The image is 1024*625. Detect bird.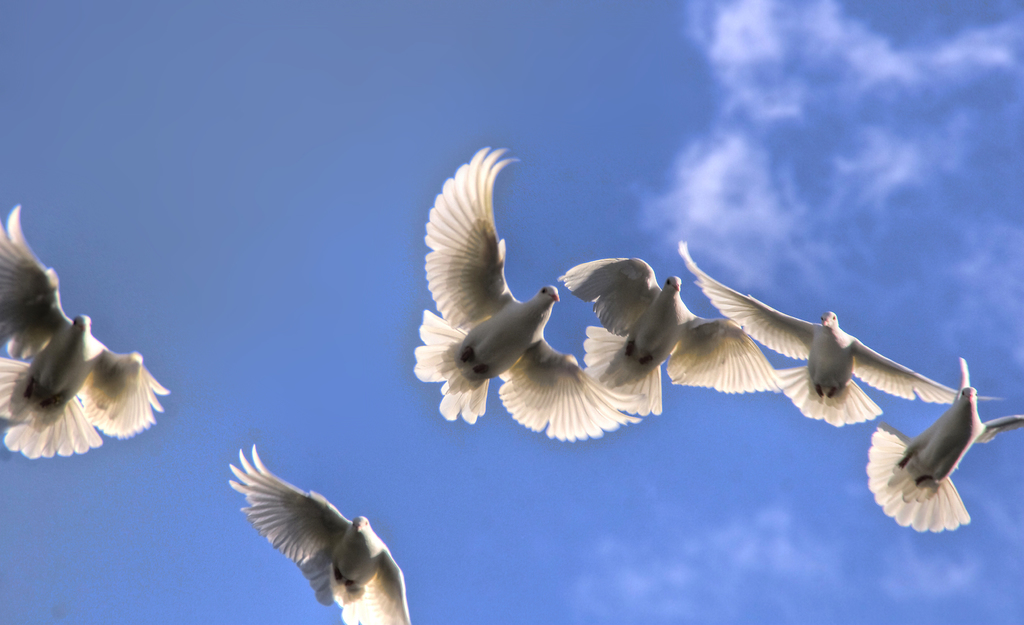
Detection: <box>0,202,172,459</box>.
